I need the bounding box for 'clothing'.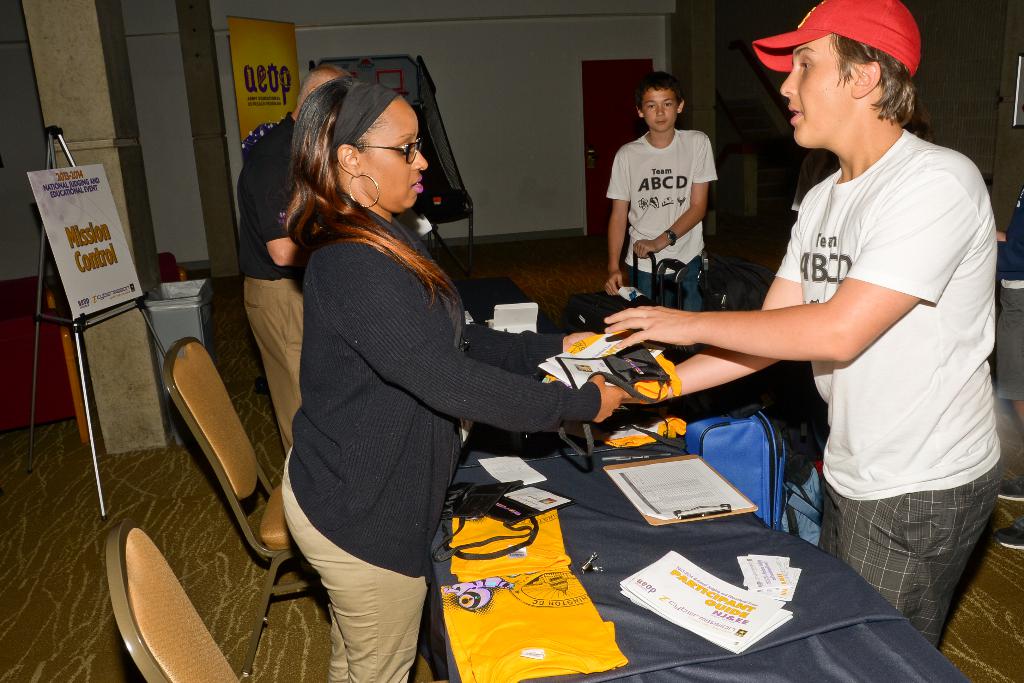
Here it is: box(995, 186, 1023, 400).
